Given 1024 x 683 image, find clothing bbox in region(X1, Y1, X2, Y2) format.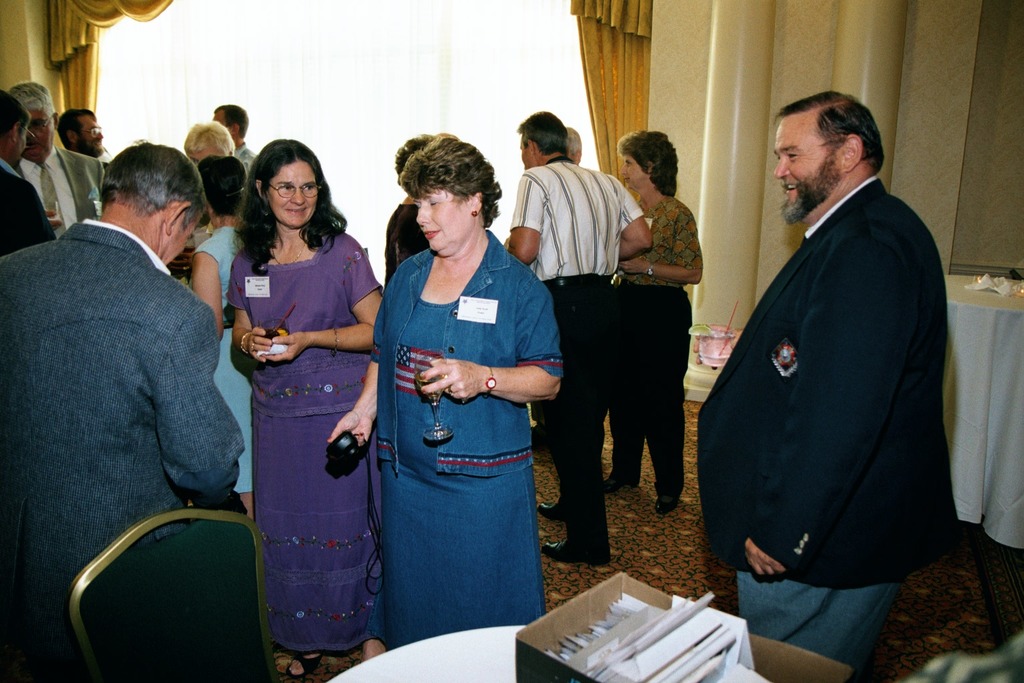
region(379, 197, 432, 290).
